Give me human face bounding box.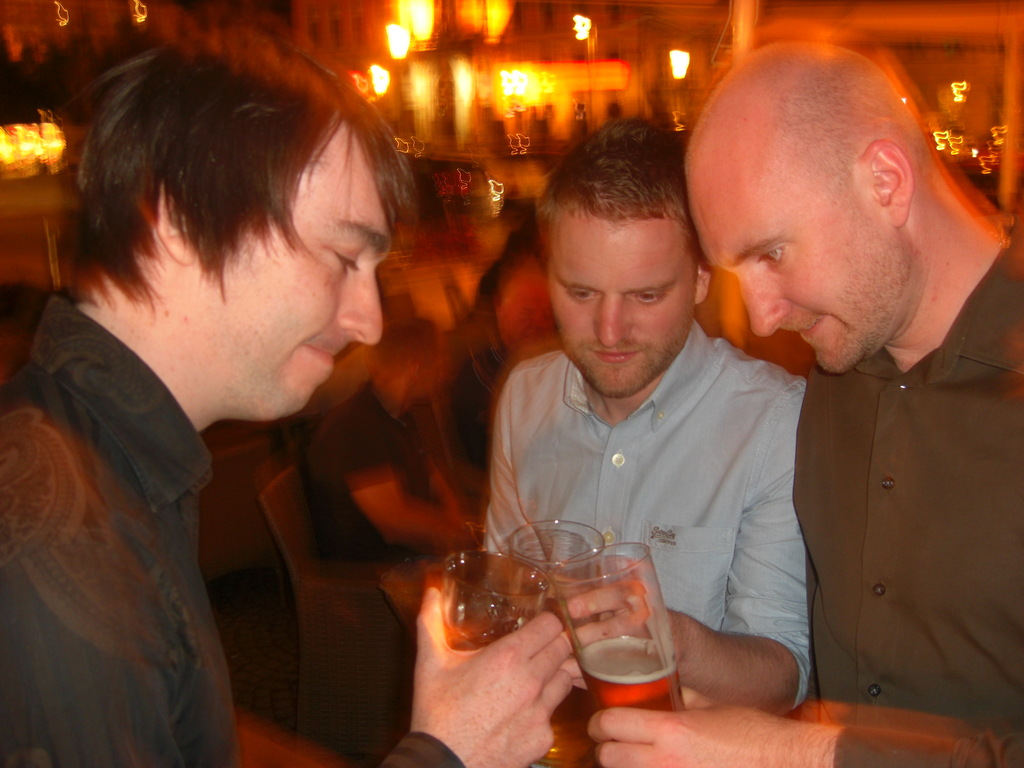
left=690, top=115, right=904, bottom=374.
